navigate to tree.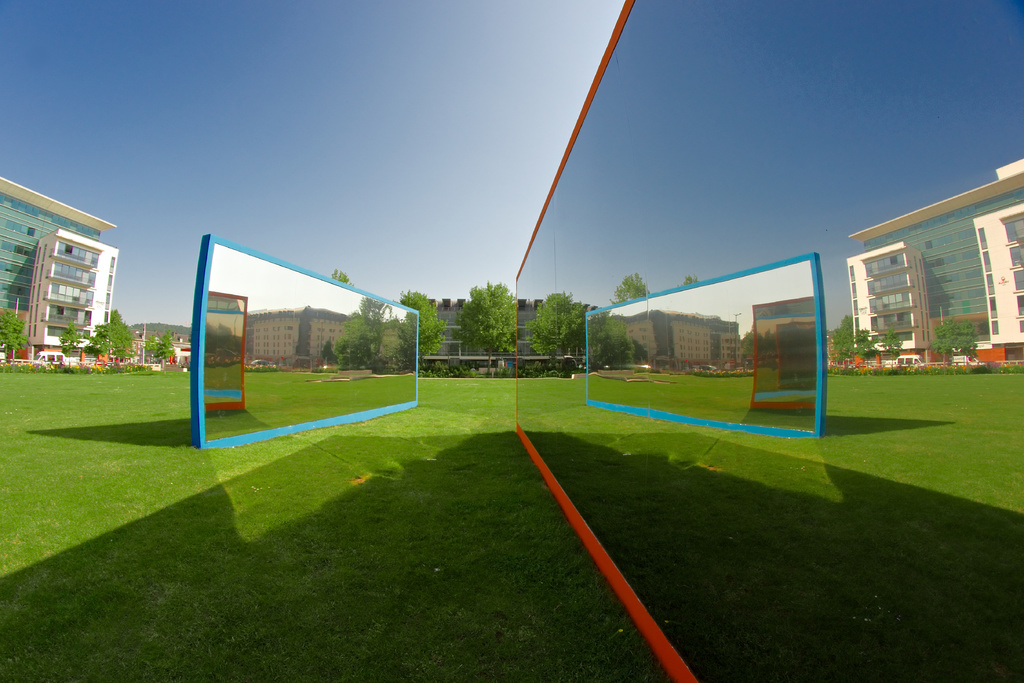
Navigation target: left=152, top=327, right=171, bottom=370.
